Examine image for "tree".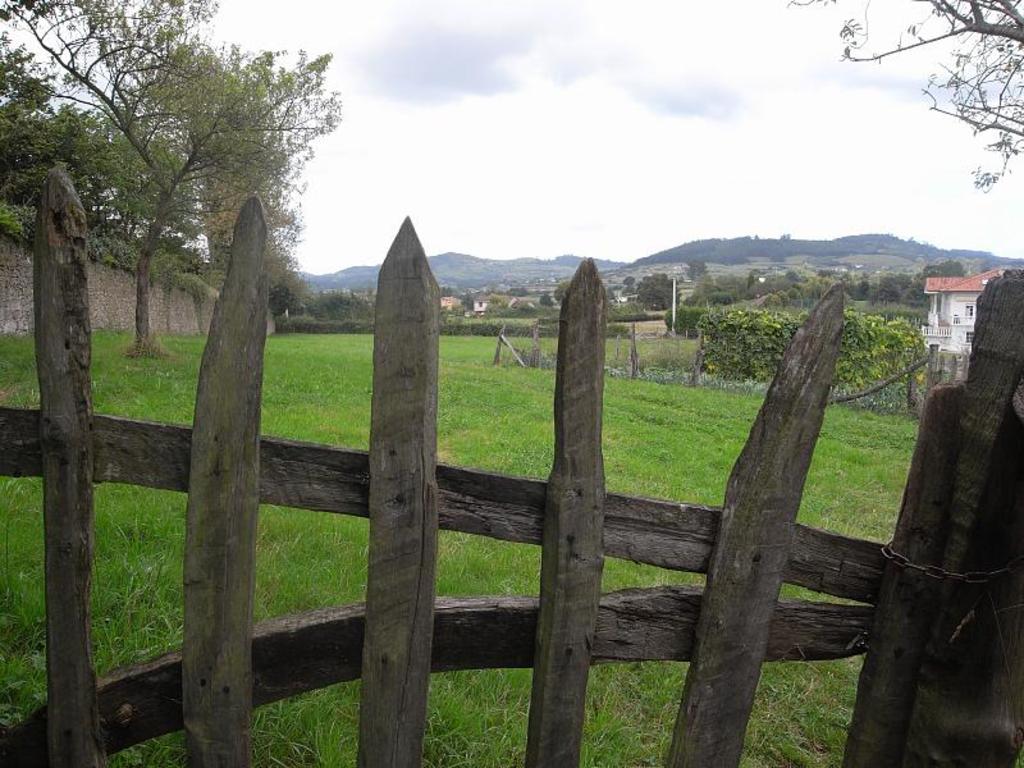
Examination result: <box>803,0,1023,192</box>.
